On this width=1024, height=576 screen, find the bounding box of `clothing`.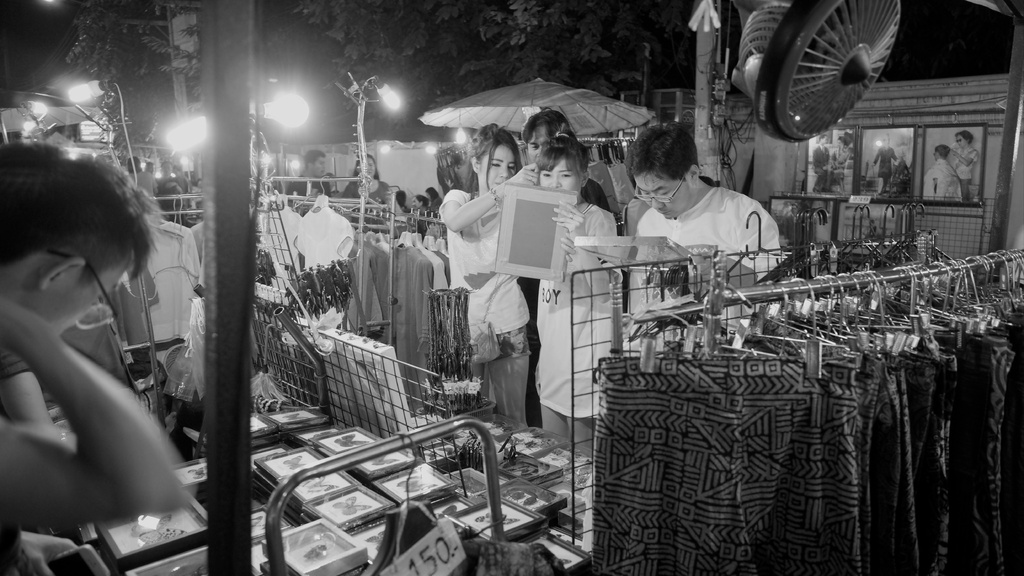
Bounding box: l=628, t=186, r=785, b=348.
